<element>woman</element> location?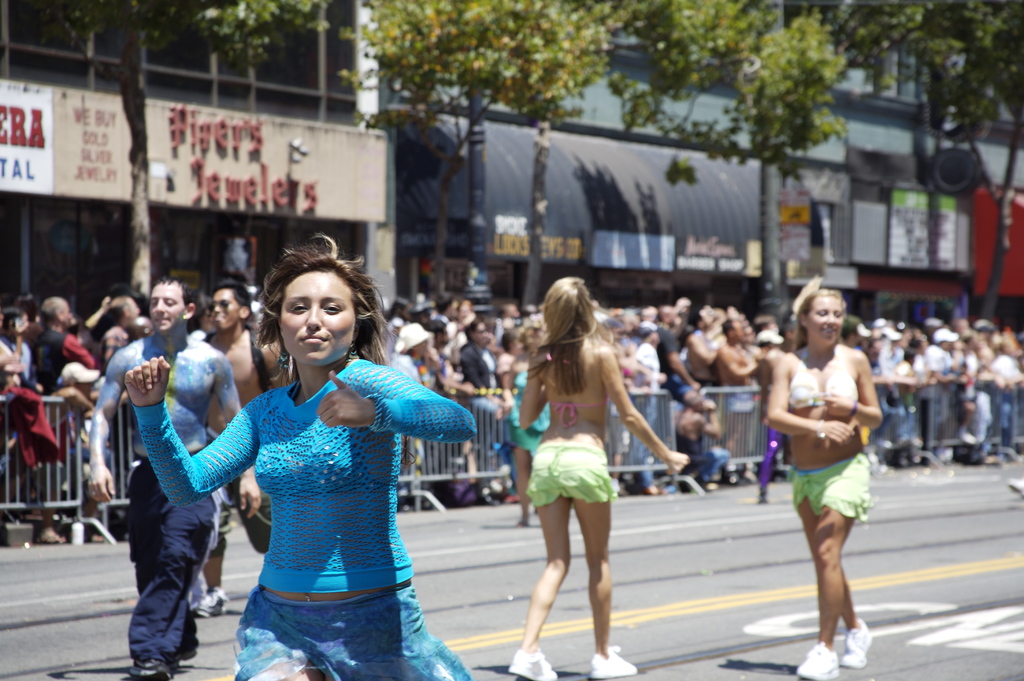
<region>511, 277, 694, 680</region>
